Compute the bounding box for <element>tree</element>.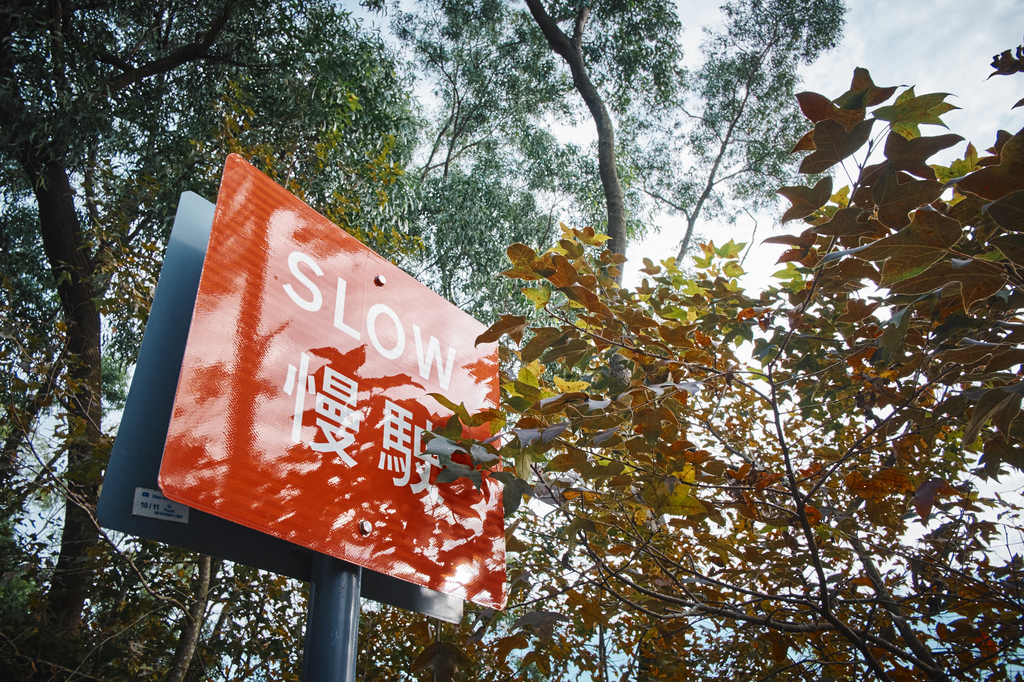
x1=17, y1=68, x2=175, y2=607.
